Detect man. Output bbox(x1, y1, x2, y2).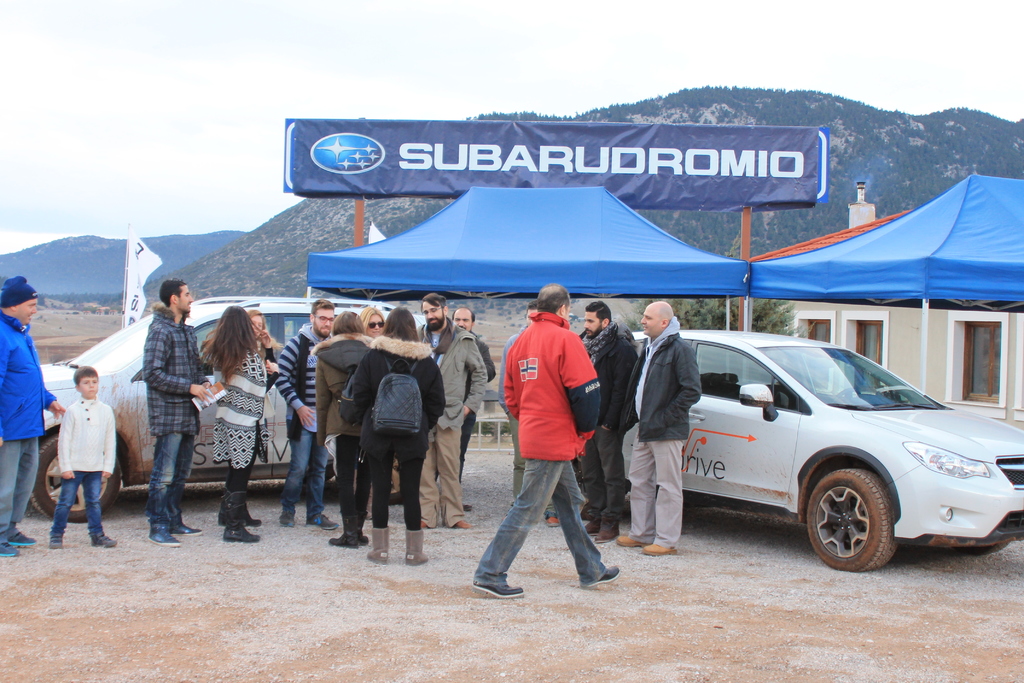
bbox(494, 300, 561, 528).
